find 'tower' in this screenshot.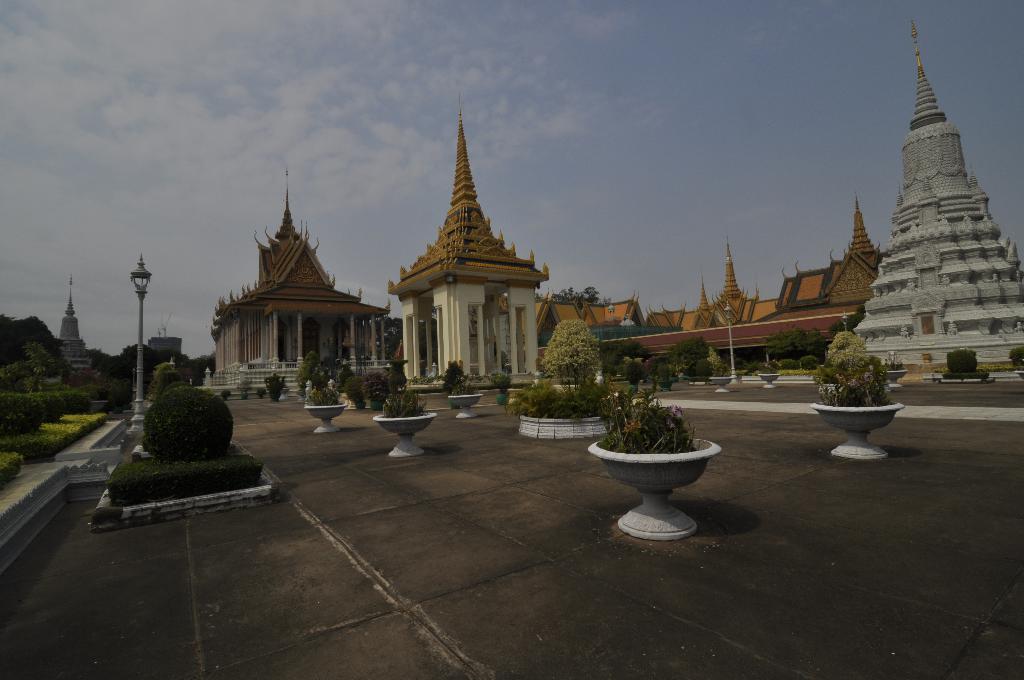
The bounding box for 'tower' is crop(214, 171, 396, 324).
